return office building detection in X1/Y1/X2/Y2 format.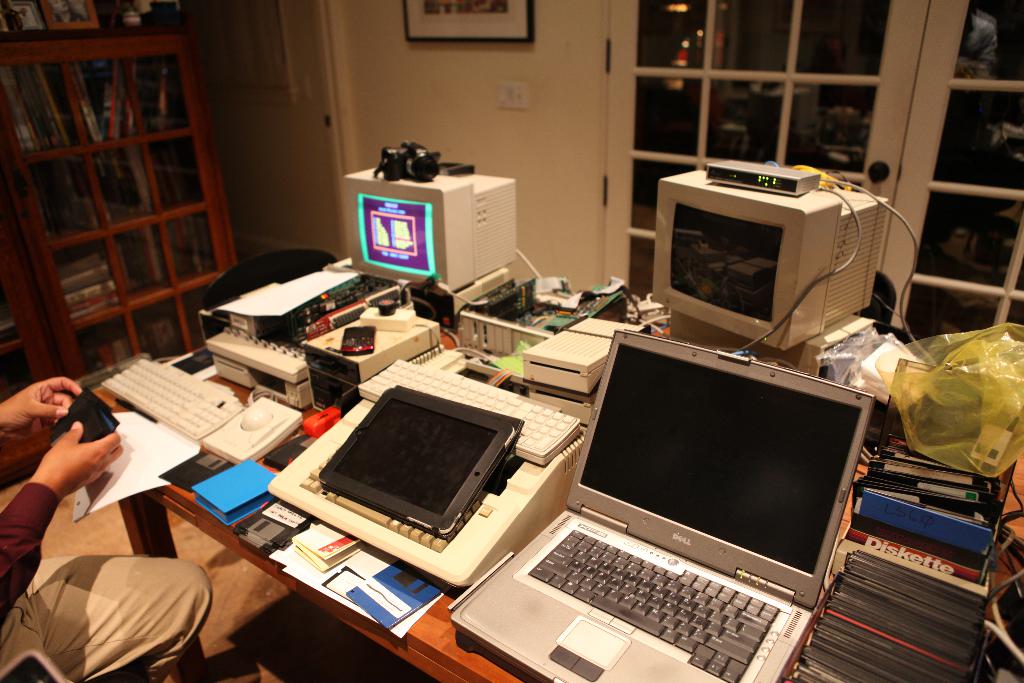
6/0/982/678.
